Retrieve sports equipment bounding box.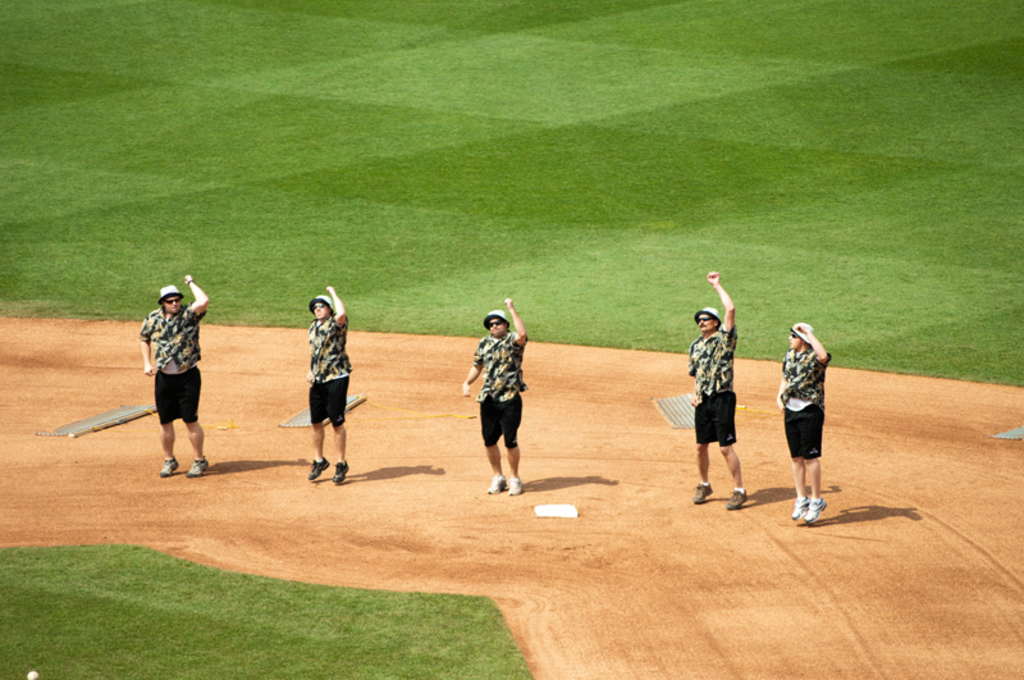
Bounding box: select_region(695, 487, 709, 499).
